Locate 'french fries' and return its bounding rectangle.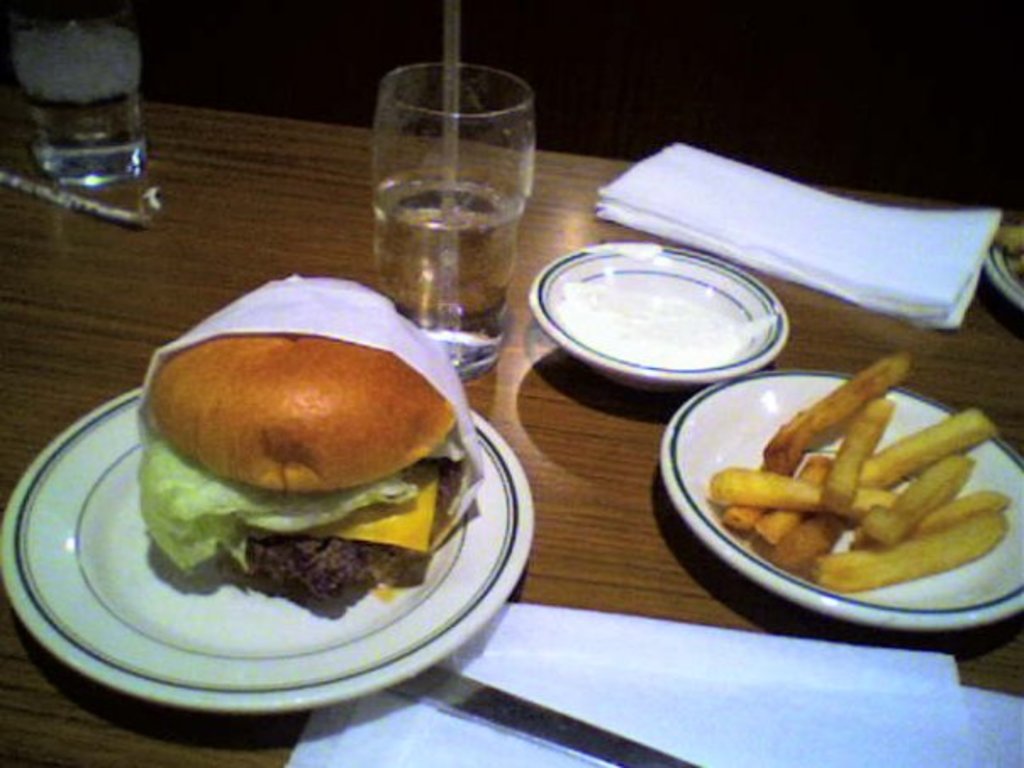
Rect(856, 453, 975, 539).
